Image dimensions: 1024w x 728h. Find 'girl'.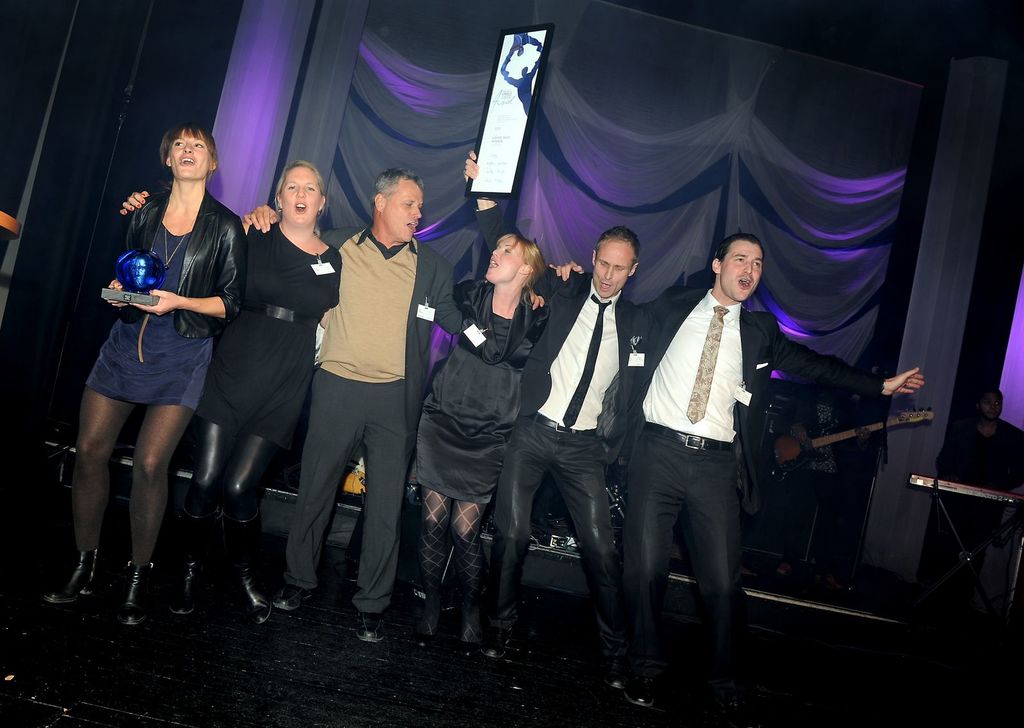
[410, 228, 557, 664].
